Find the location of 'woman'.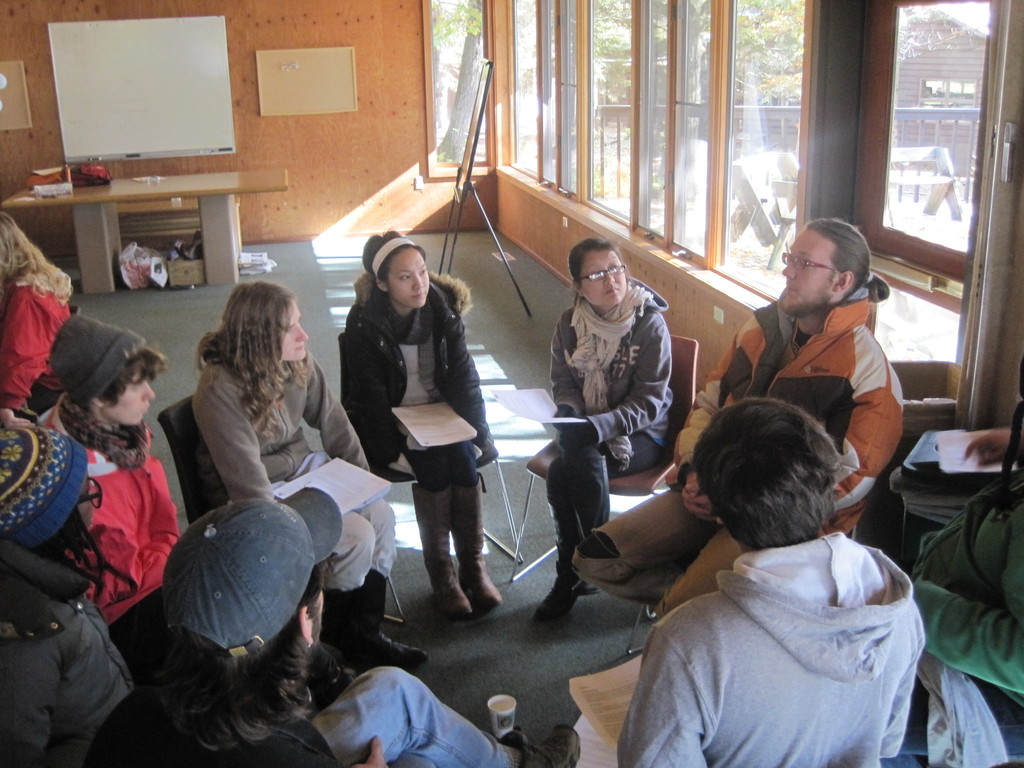
Location: rect(0, 209, 74, 423).
